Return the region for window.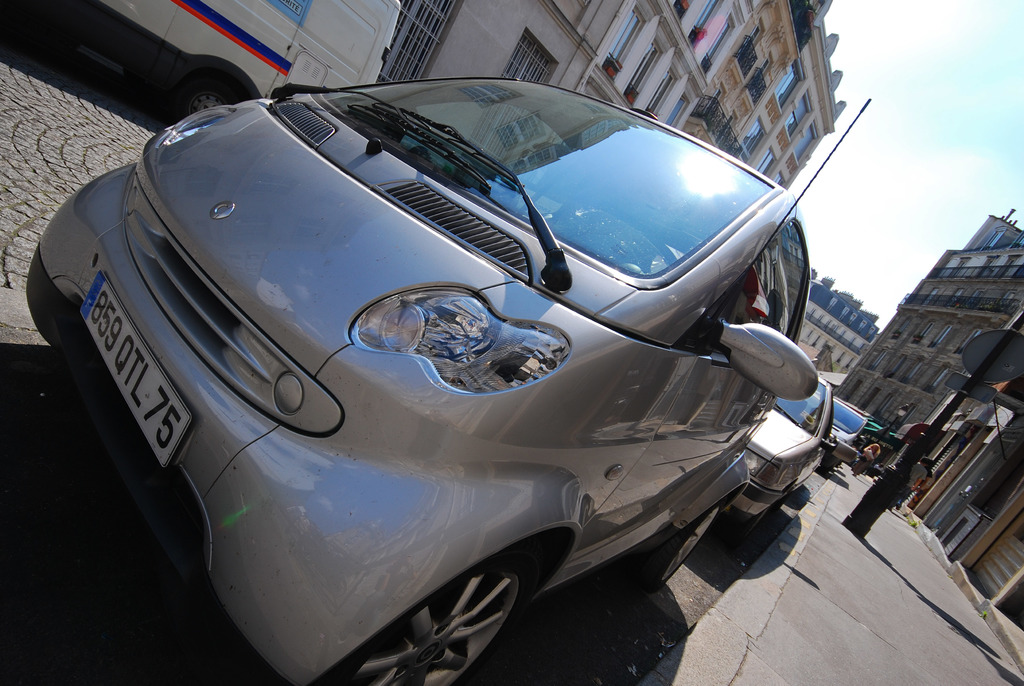
bbox=[915, 326, 933, 338].
